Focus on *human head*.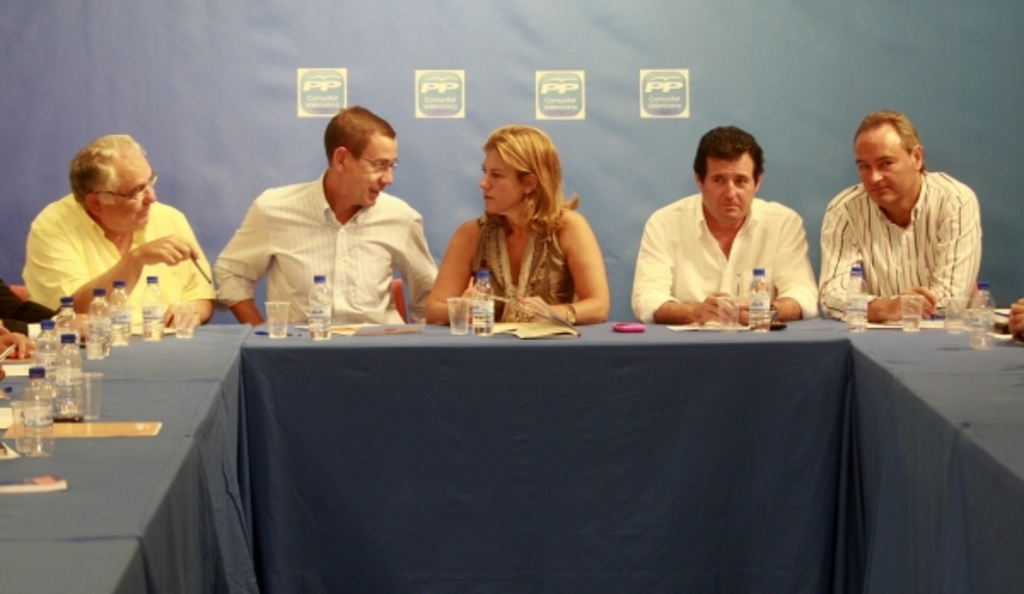
Focused at x1=480, y1=121, x2=563, y2=220.
